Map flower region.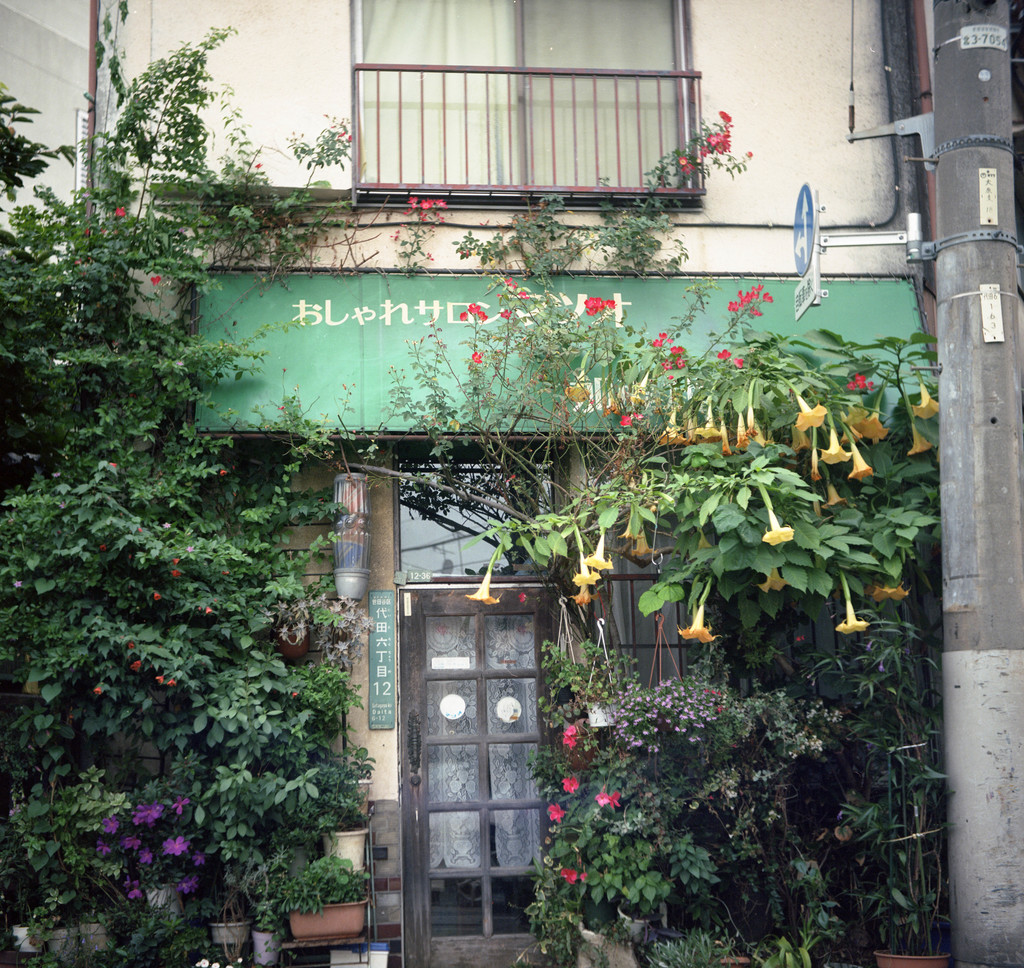
Mapped to bbox=(561, 777, 577, 789).
